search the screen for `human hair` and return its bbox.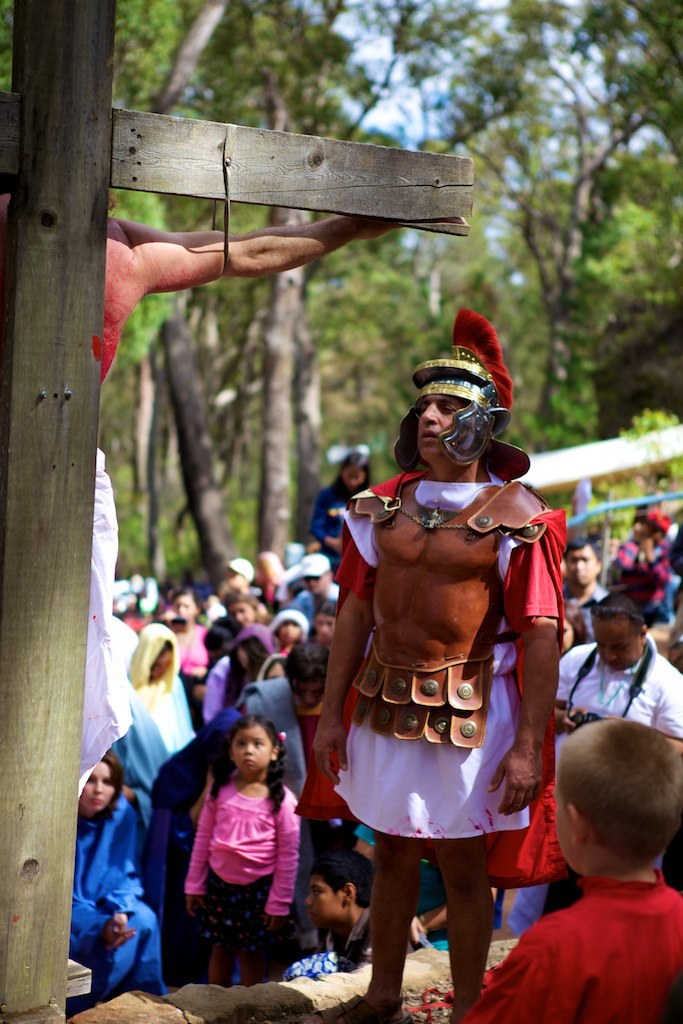
Found: bbox(217, 586, 258, 608).
